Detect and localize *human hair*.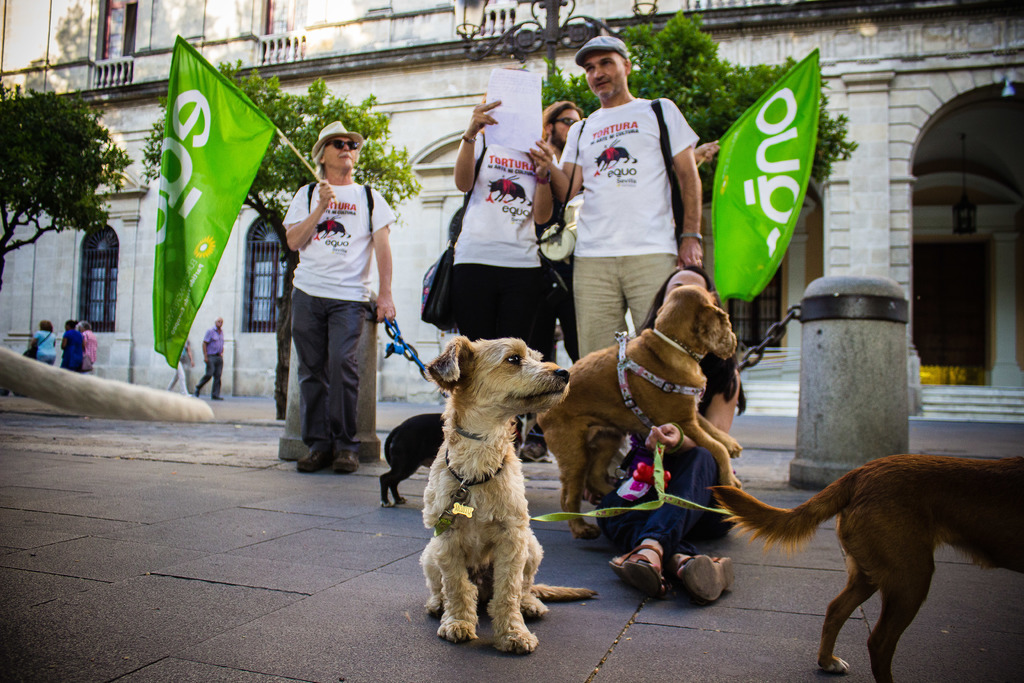
Localized at detection(542, 99, 586, 140).
